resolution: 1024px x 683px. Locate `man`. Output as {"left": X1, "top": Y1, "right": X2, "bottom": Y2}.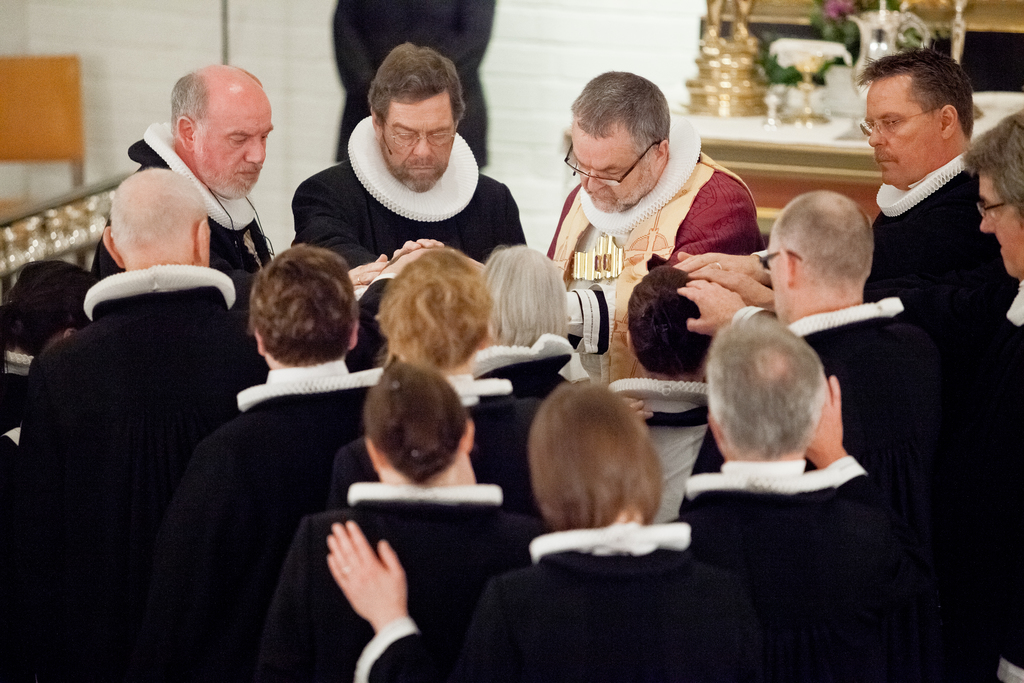
{"left": 668, "top": 188, "right": 1005, "bottom": 682}.
